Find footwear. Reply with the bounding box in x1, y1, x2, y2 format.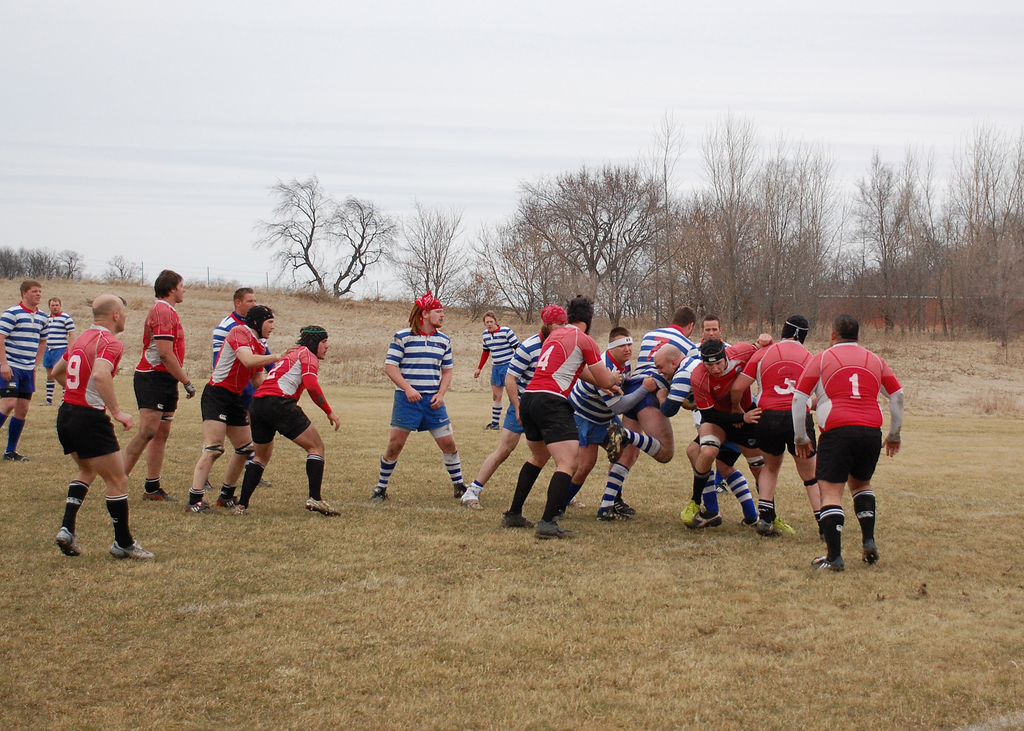
612, 495, 637, 518.
